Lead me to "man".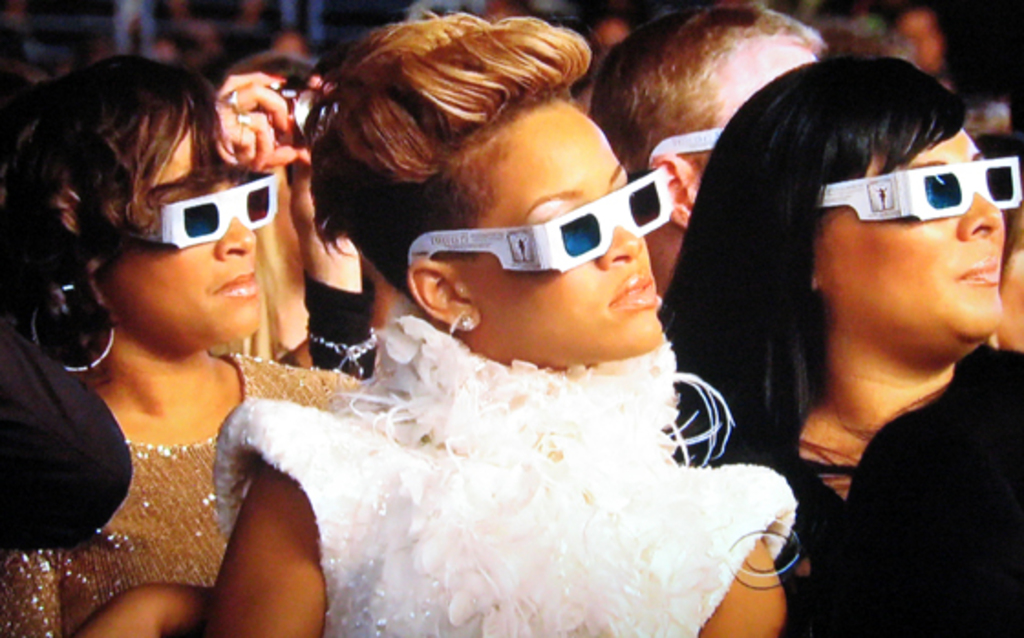
Lead to [585, 0, 836, 311].
